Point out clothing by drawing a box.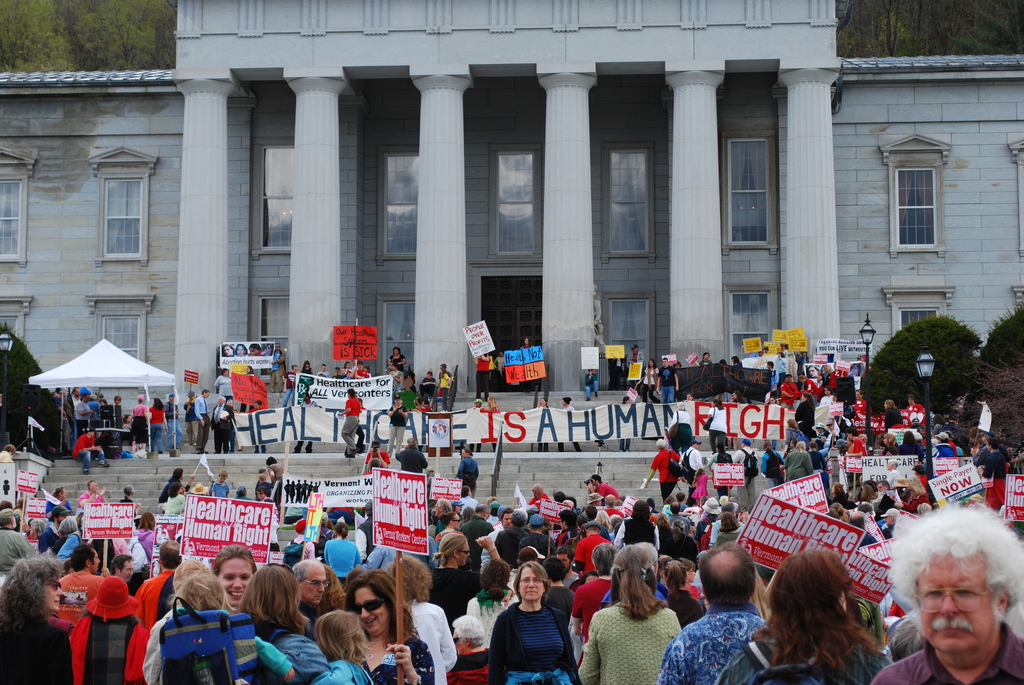
rect(70, 436, 110, 469).
